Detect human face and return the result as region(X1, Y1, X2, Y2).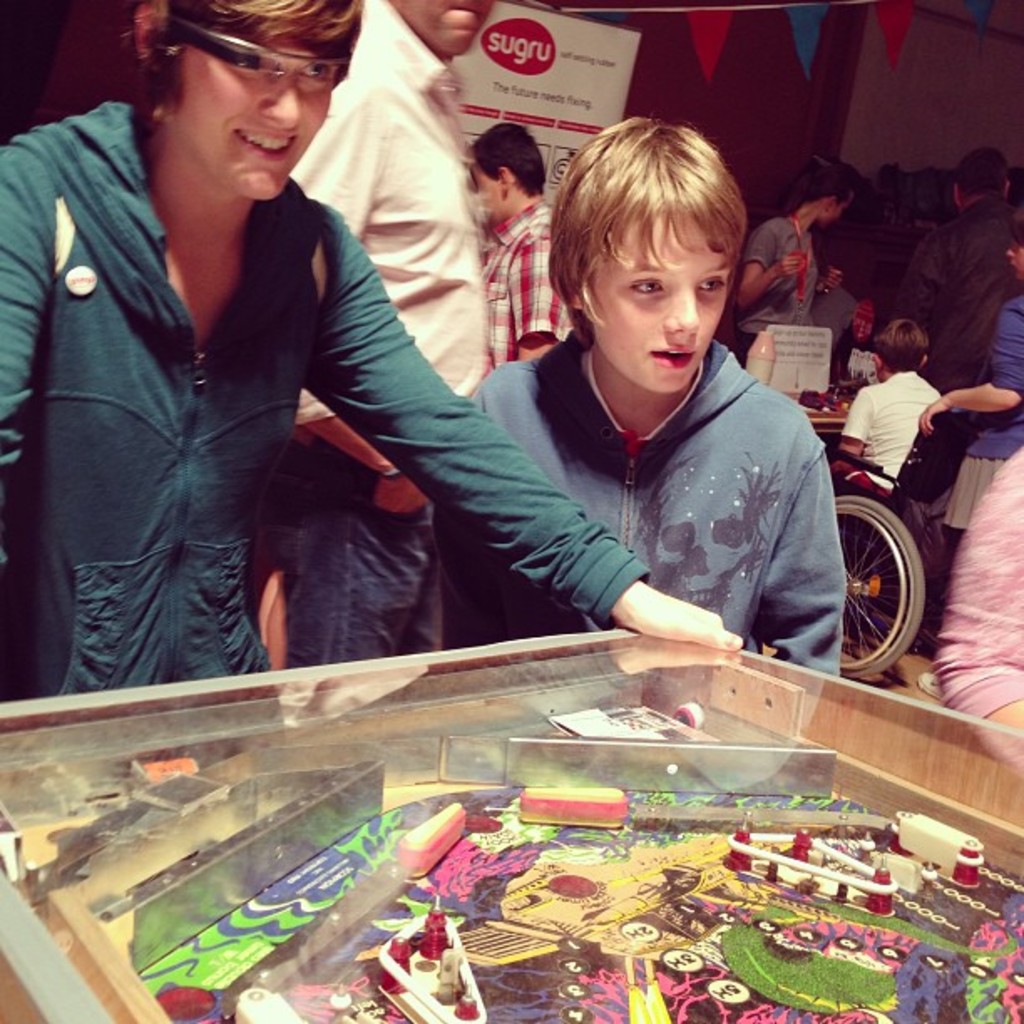
region(472, 162, 500, 209).
